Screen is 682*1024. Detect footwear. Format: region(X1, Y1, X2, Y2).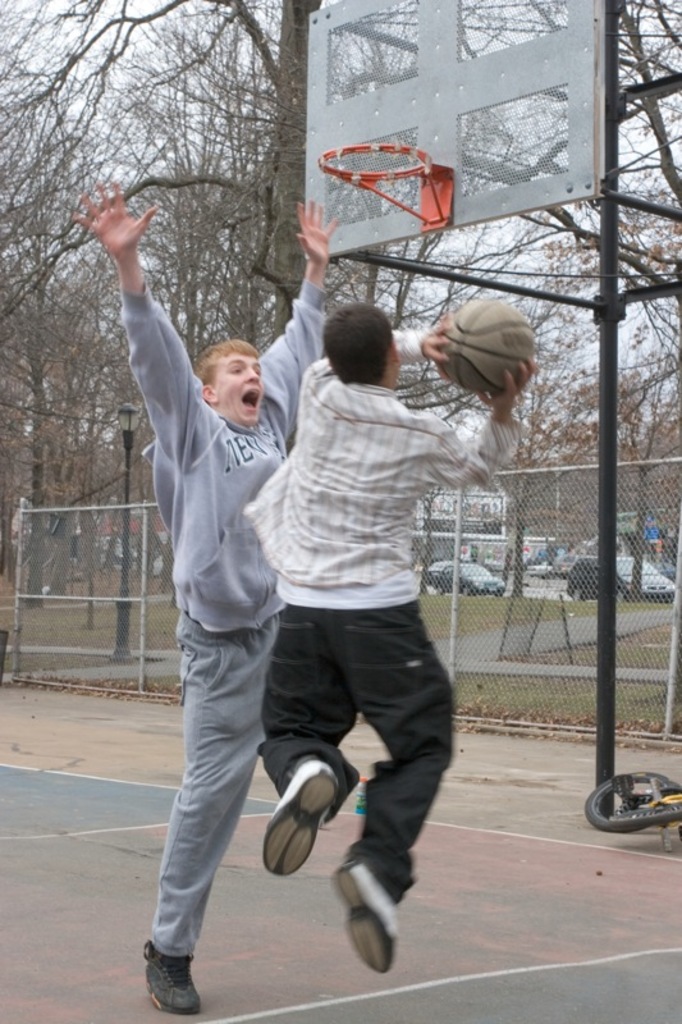
region(335, 856, 394, 973).
